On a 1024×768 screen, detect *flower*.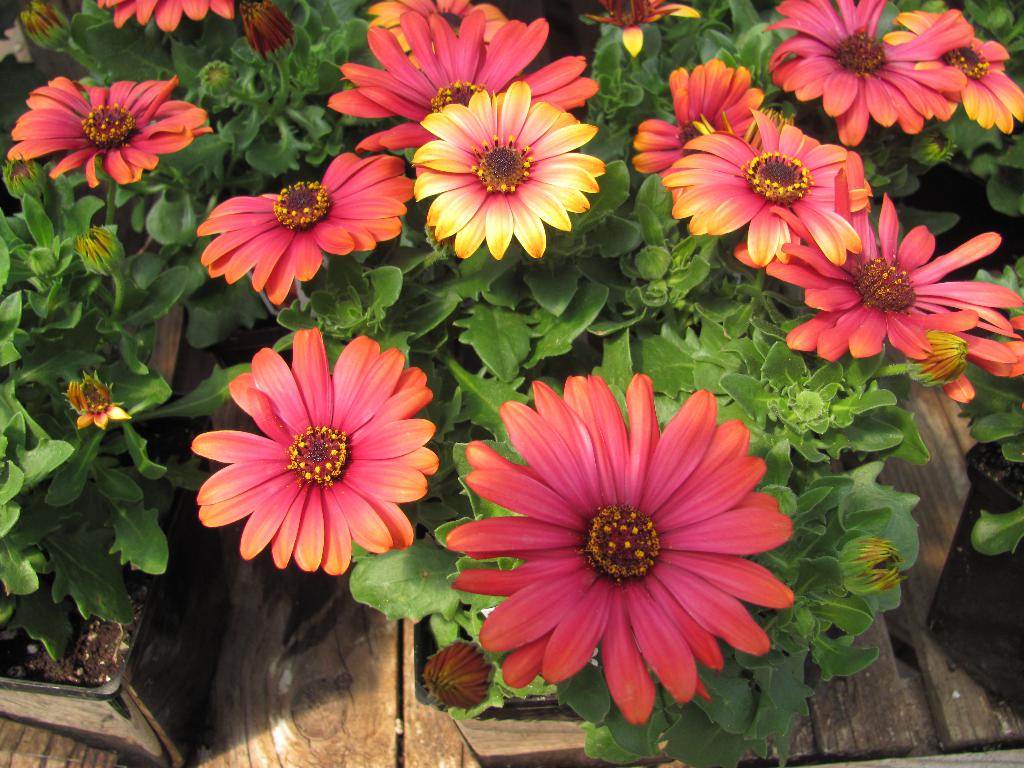
bbox=[425, 637, 492, 716].
